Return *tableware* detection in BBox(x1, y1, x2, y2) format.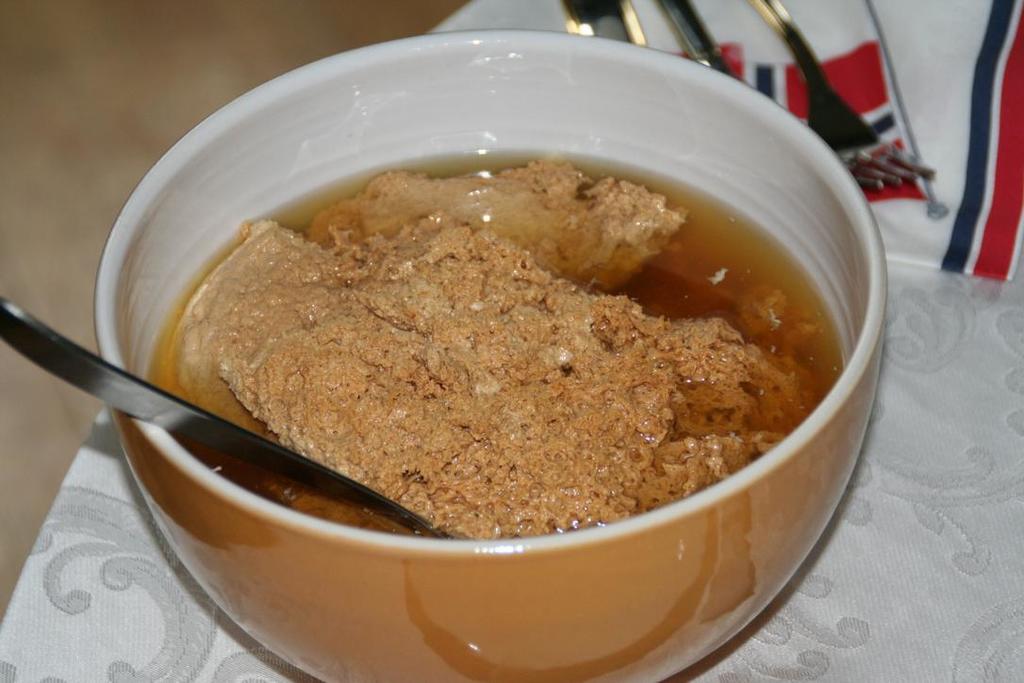
BBox(555, 0, 654, 47).
